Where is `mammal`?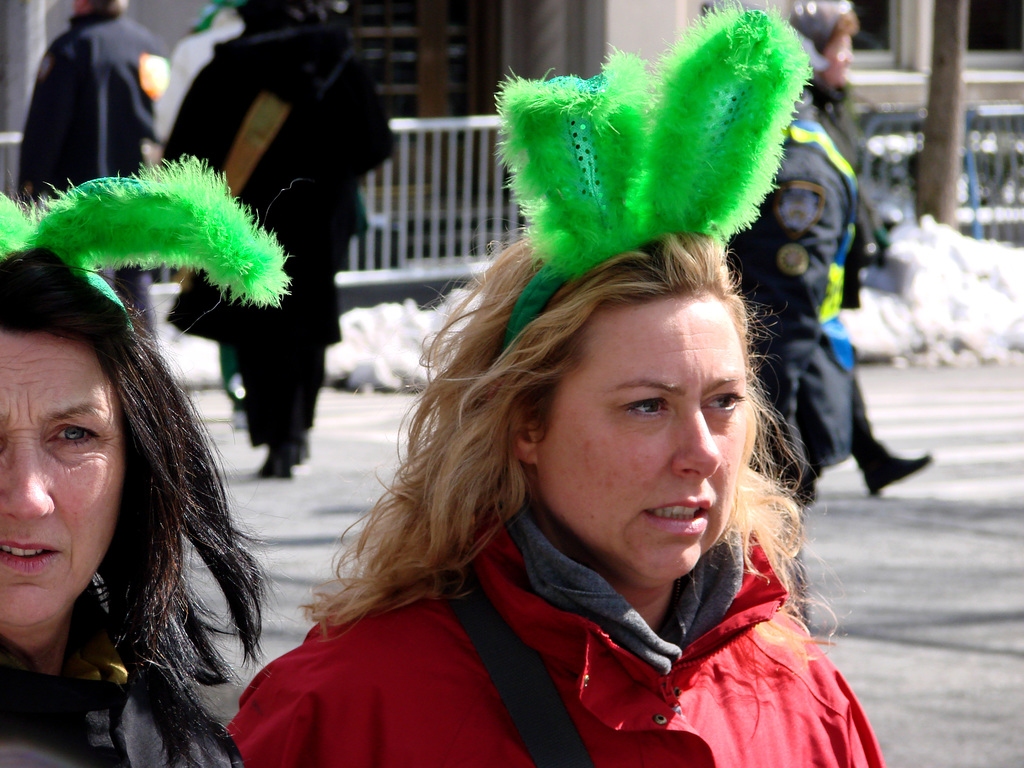
[left=15, top=0, right=155, bottom=331].
